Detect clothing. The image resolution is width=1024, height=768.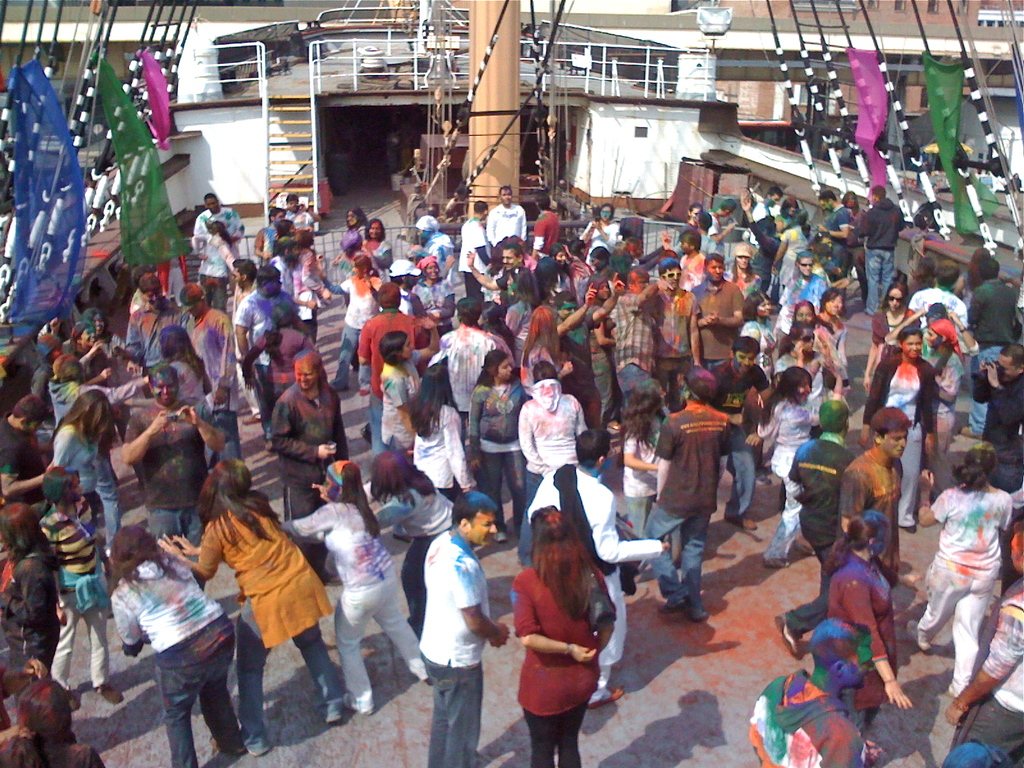
x1=677 y1=251 x2=706 y2=305.
